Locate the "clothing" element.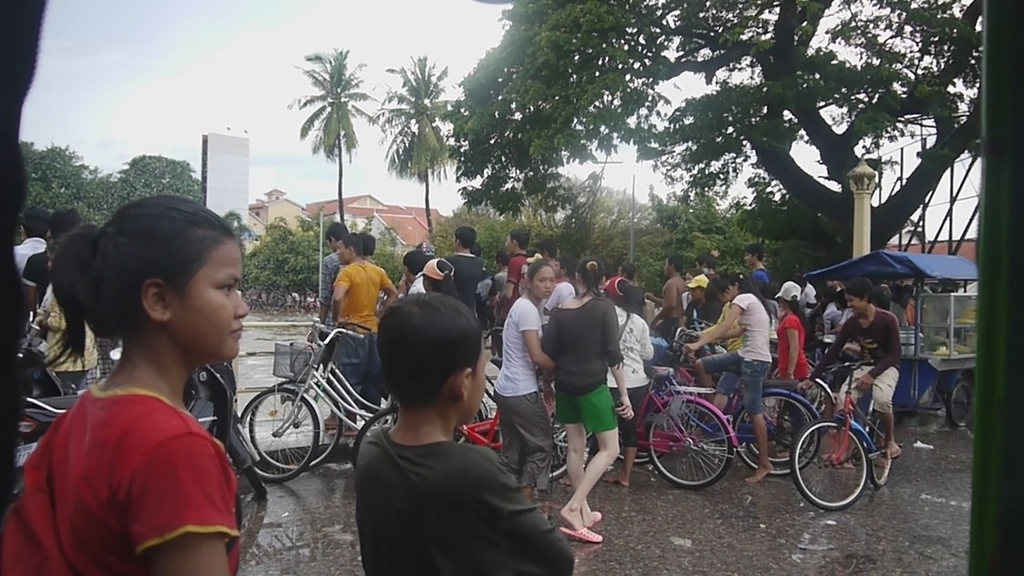
Element bbox: [543, 280, 625, 457].
